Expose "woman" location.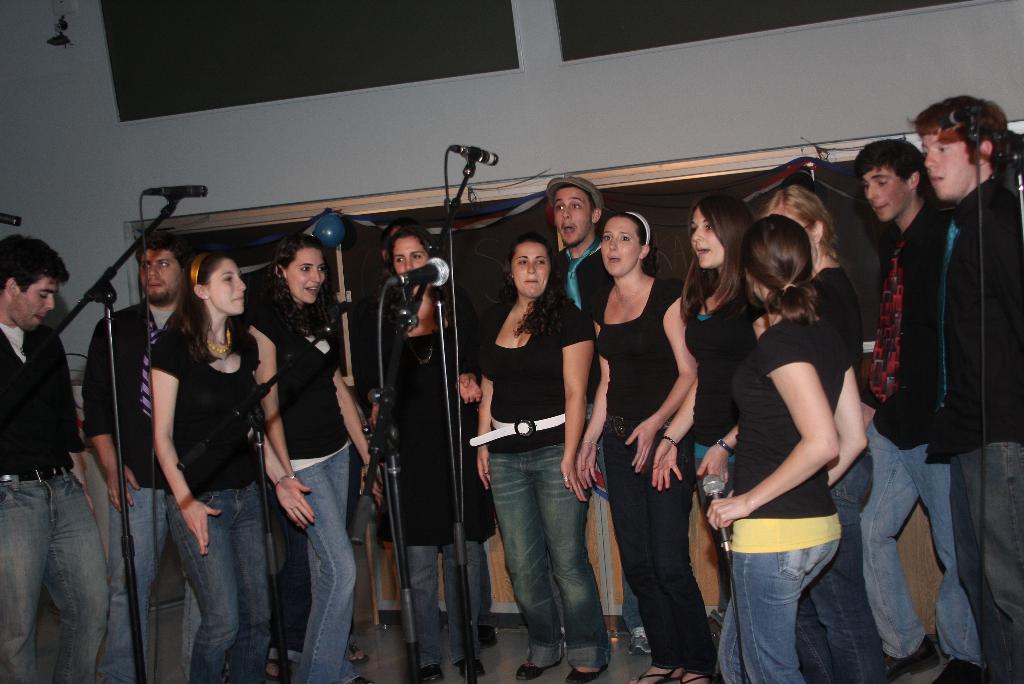
Exposed at (x1=785, y1=172, x2=872, y2=380).
